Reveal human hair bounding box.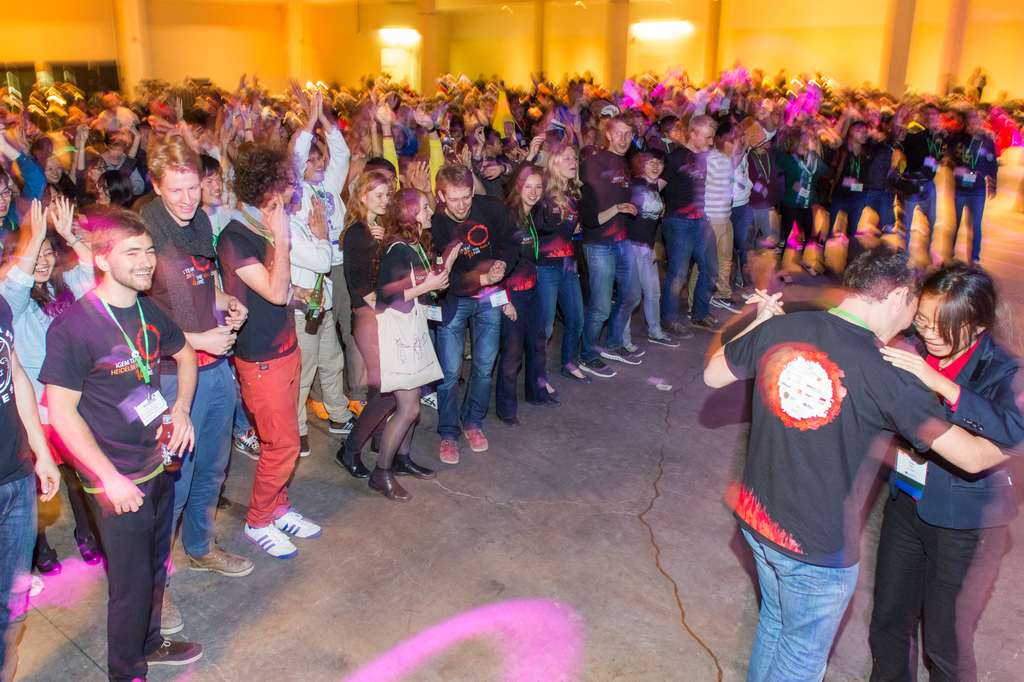
Revealed: region(608, 113, 636, 147).
